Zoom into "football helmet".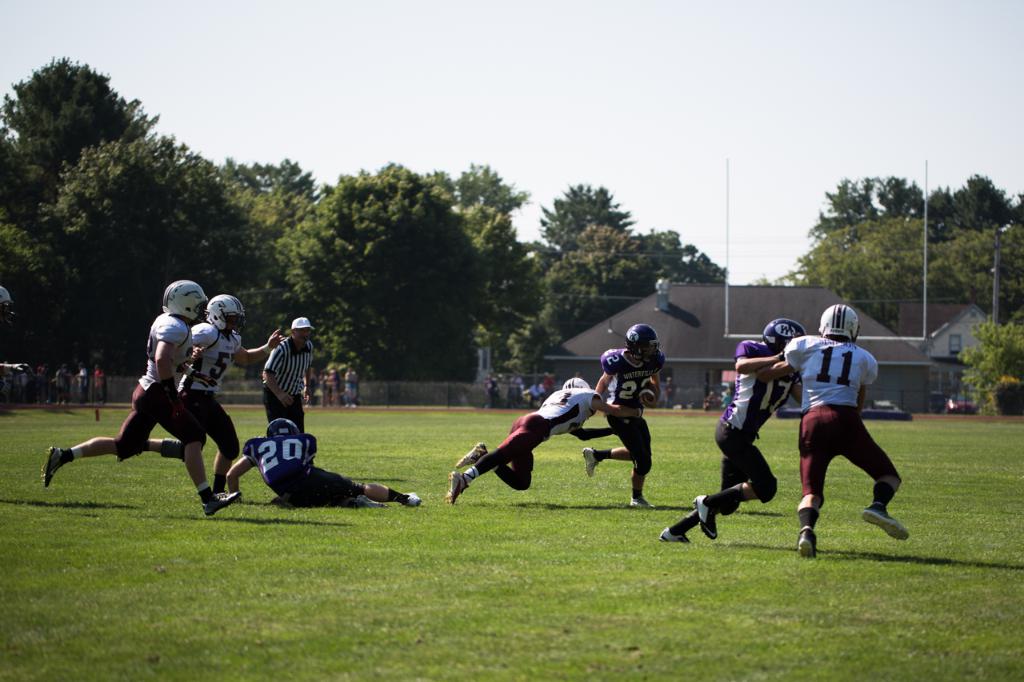
Zoom target: <region>162, 280, 212, 328</region>.
